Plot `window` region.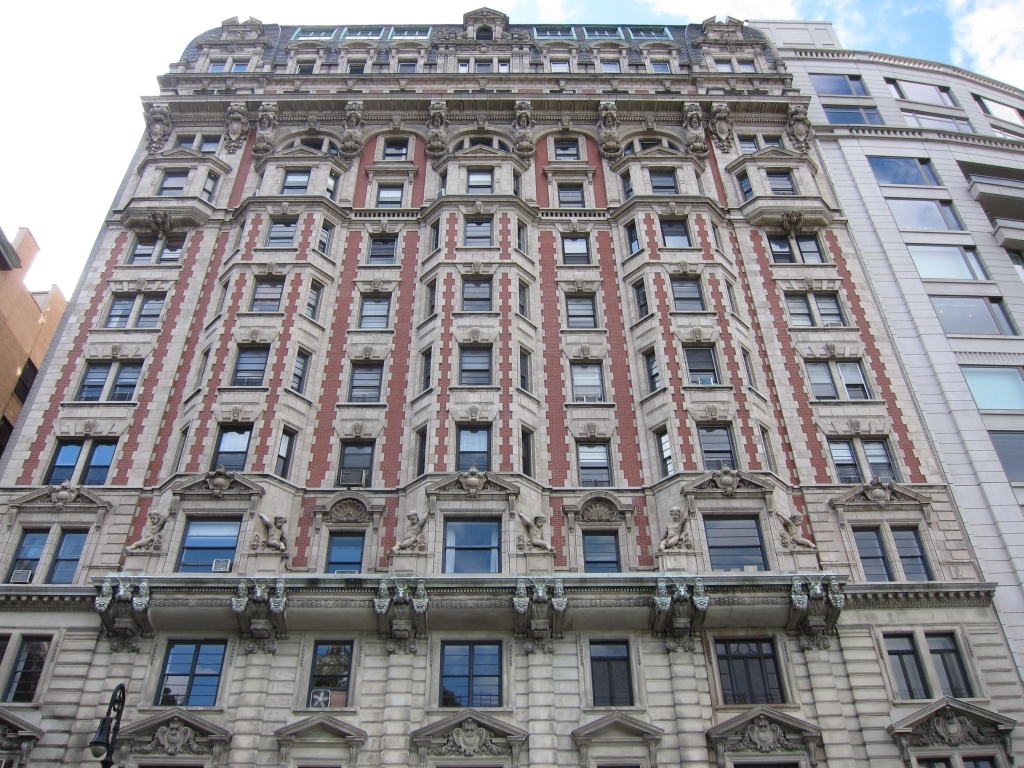
Plotted at bbox=(664, 216, 691, 245).
